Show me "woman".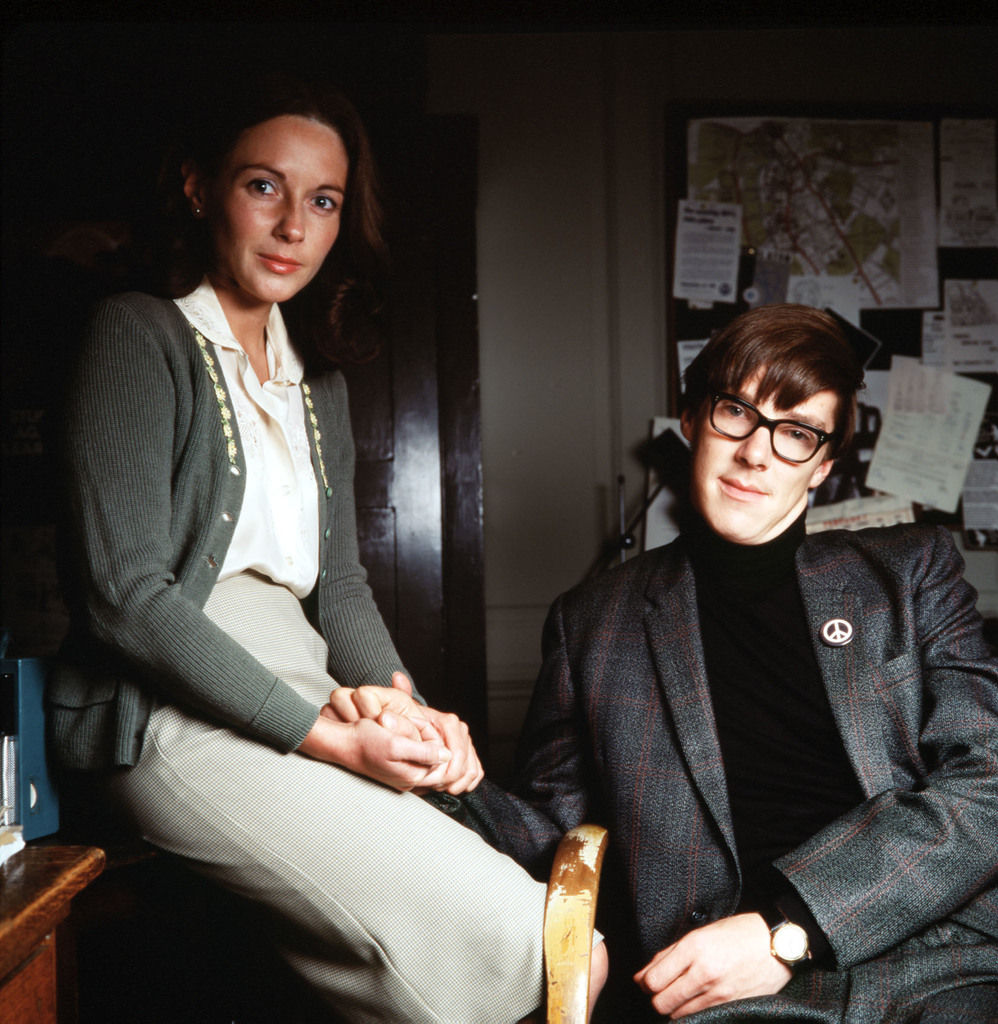
"woman" is here: Rect(63, 100, 486, 1017).
